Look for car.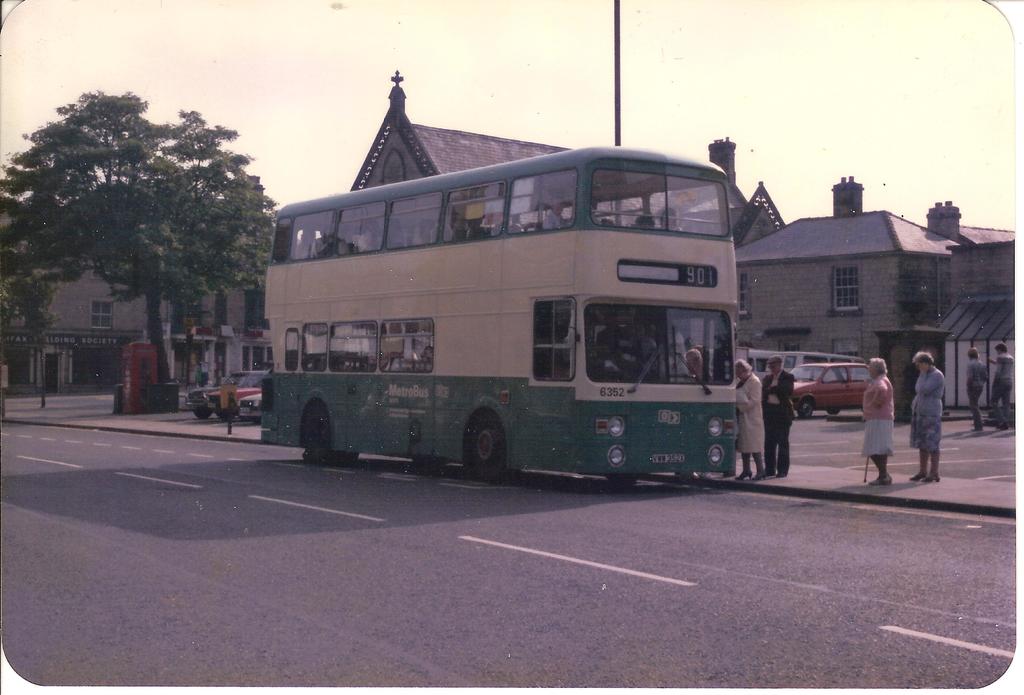
Found: rect(791, 359, 872, 416).
